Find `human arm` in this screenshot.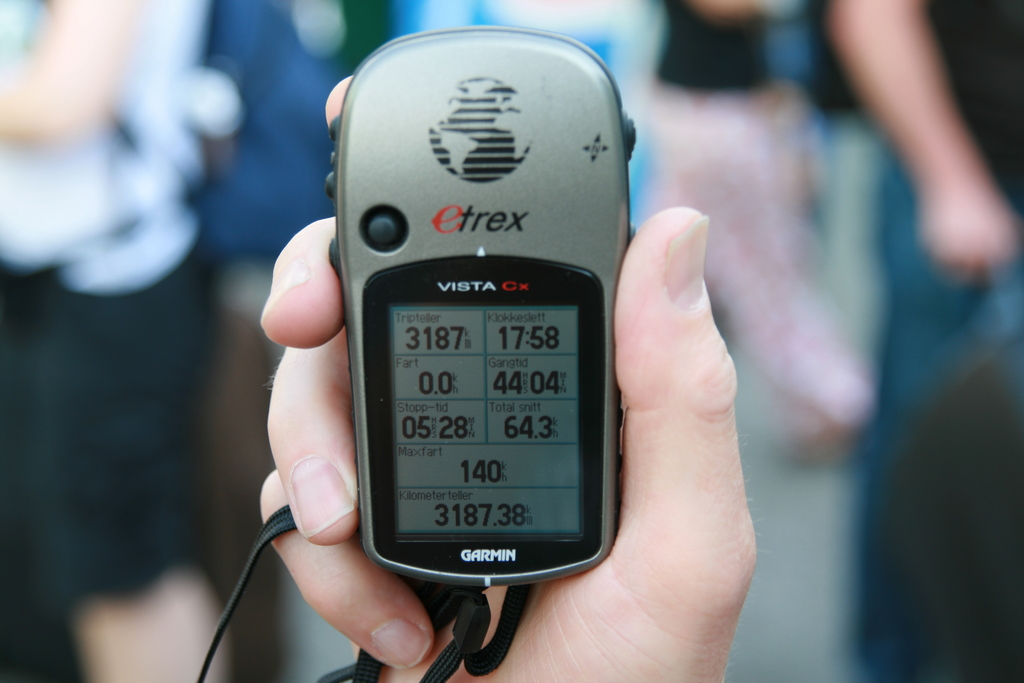
The bounding box for `human arm` is (left=835, top=3, right=1004, bottom=264).
